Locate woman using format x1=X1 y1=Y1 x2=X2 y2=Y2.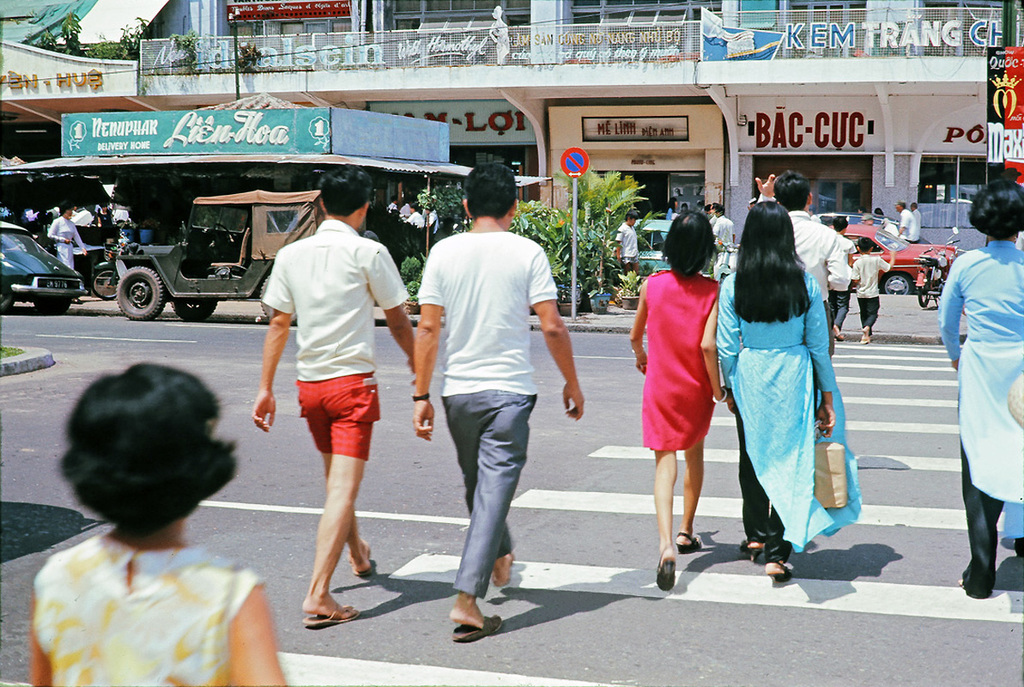
x1=625 y1=207 x2=720 y2=593.
